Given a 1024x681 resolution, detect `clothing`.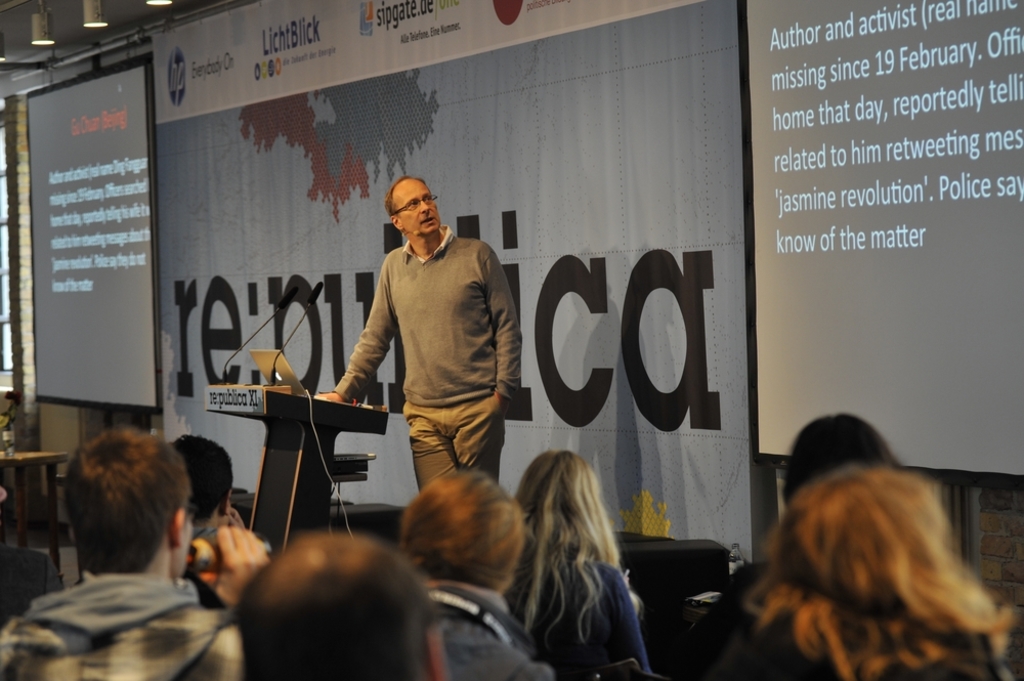
x1=333, y1=226, x2=515, y2=480.
